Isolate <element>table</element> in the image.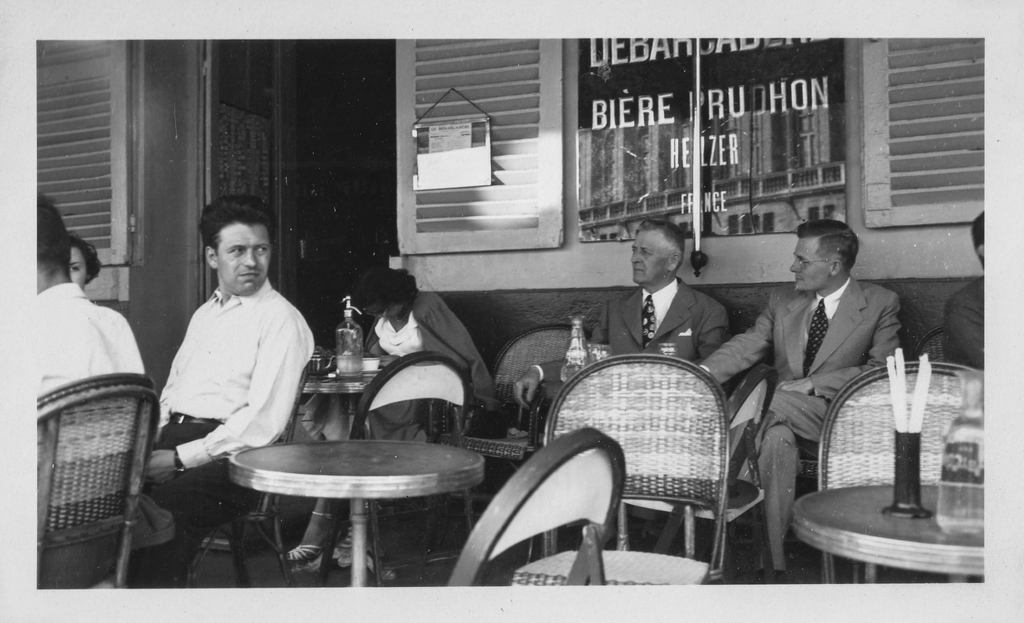
Isolated region: crop(301, 357, 397, 425).
